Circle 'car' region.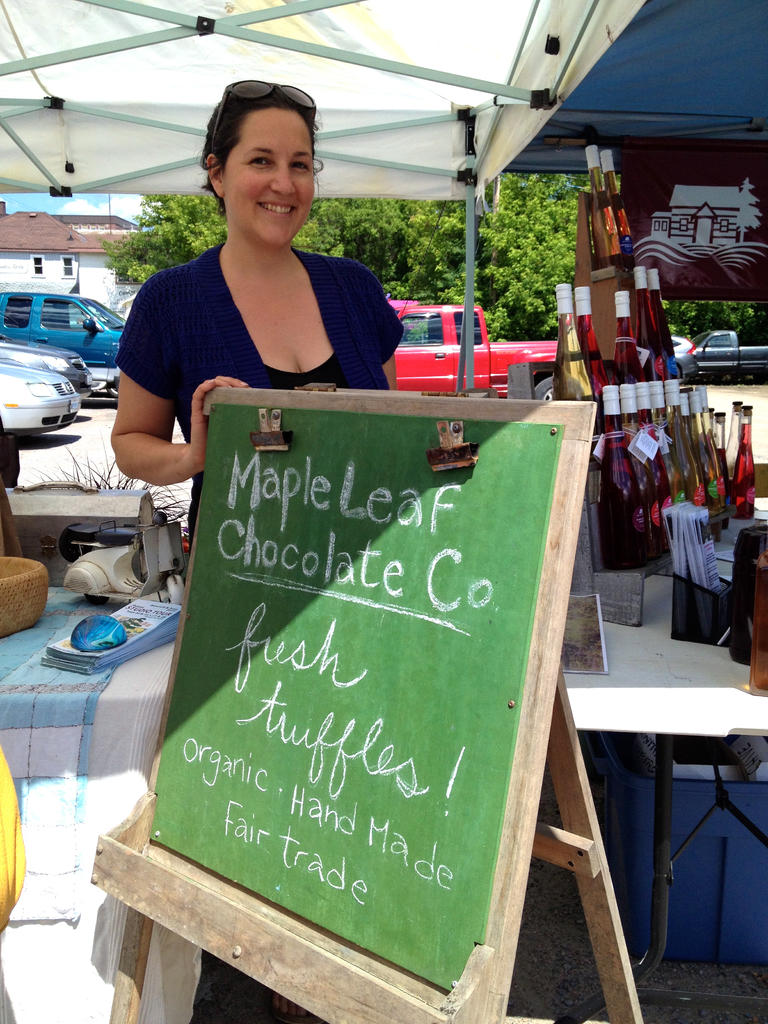
Region: l=669, t=333, r=702, b=383.
